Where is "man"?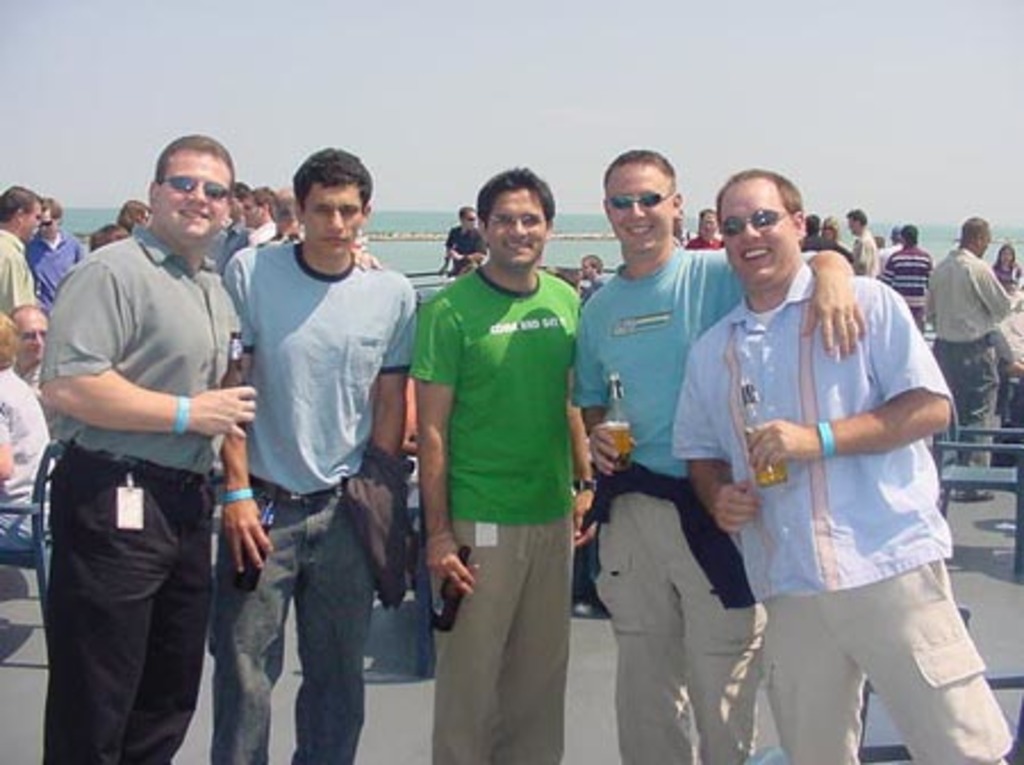
34:134:269:764.
